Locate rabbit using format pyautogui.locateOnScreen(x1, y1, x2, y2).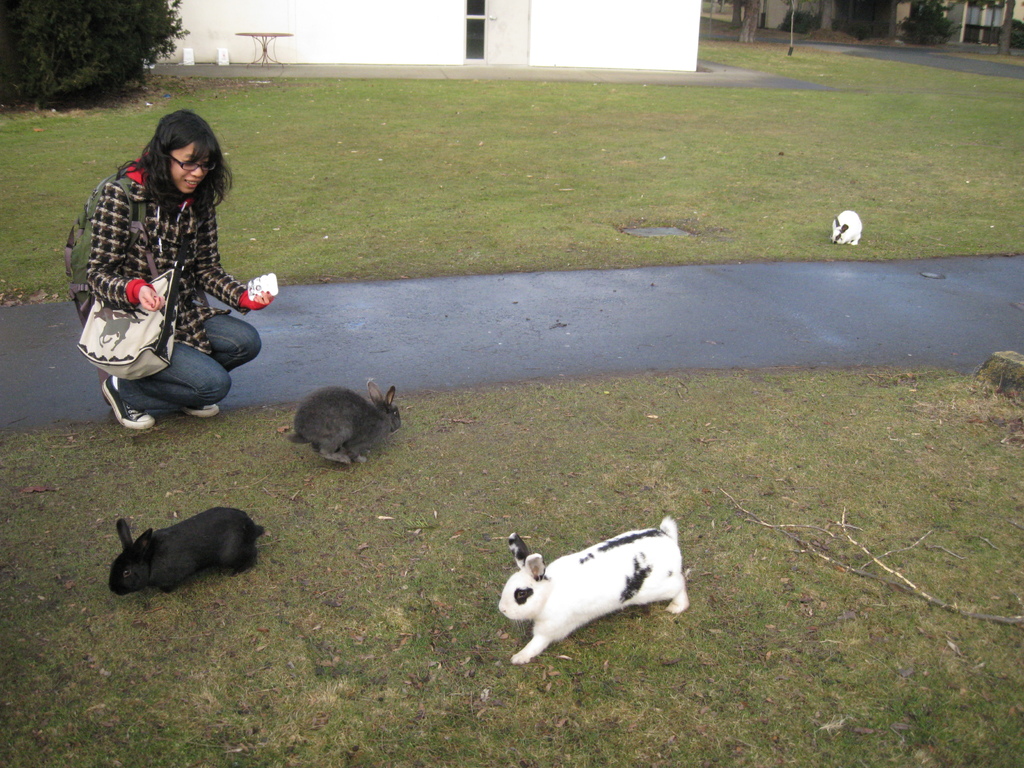
pyautogui.locateOnScreen(827, 205, 864, 244).
